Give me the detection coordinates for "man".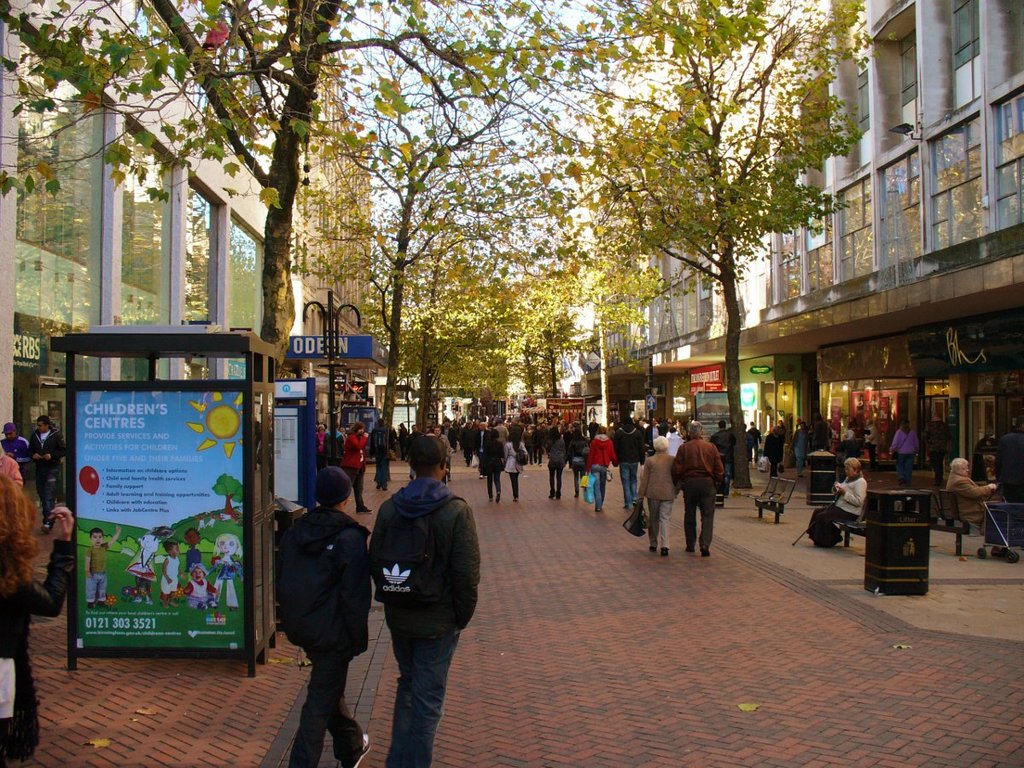
locate(996, 415, 1023, 537).
